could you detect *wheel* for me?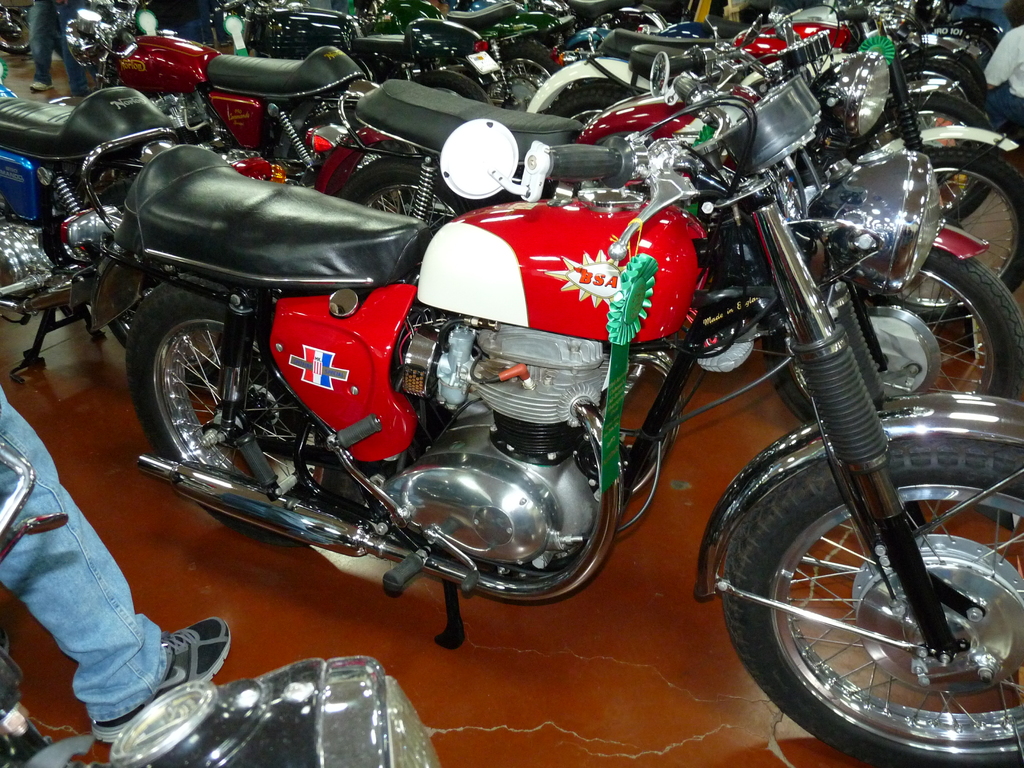
Detection result: box(758, 242, 1023, 426).
